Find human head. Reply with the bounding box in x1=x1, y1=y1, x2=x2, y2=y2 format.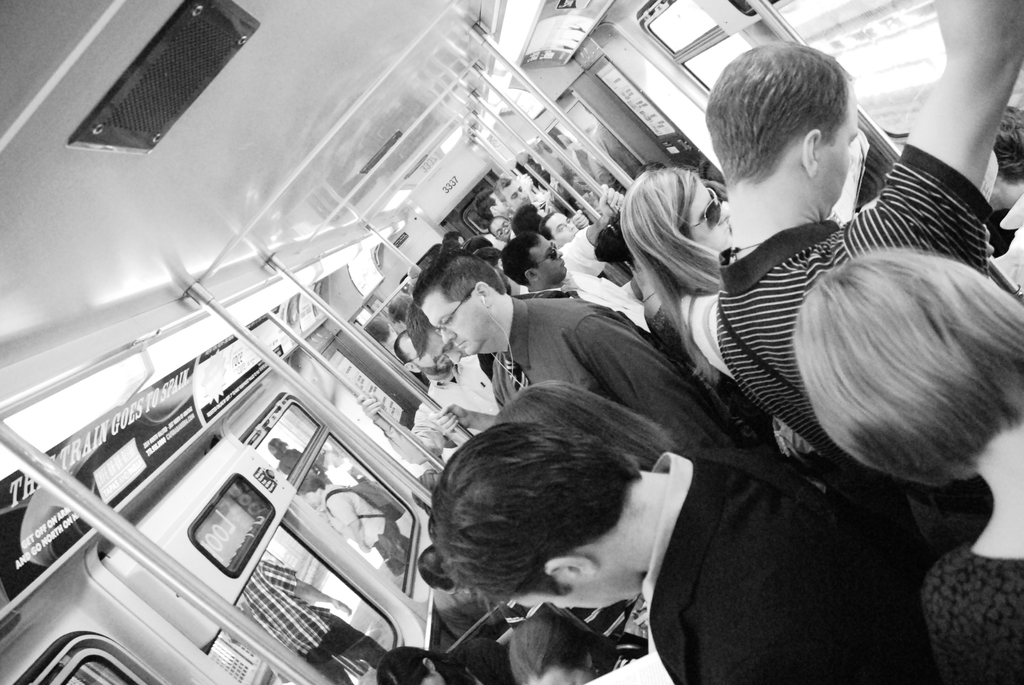
x1=291, y1=469, x2=329, y2=505.
